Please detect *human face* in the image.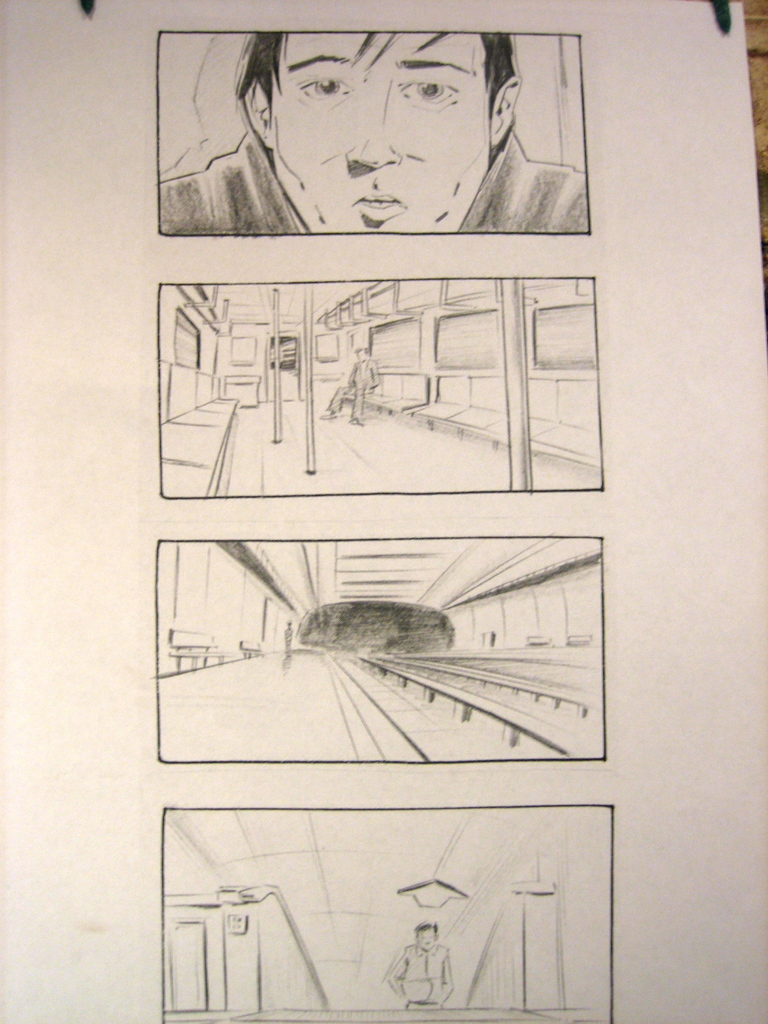
x1=272 y1=29 x2=491 y2=234.
